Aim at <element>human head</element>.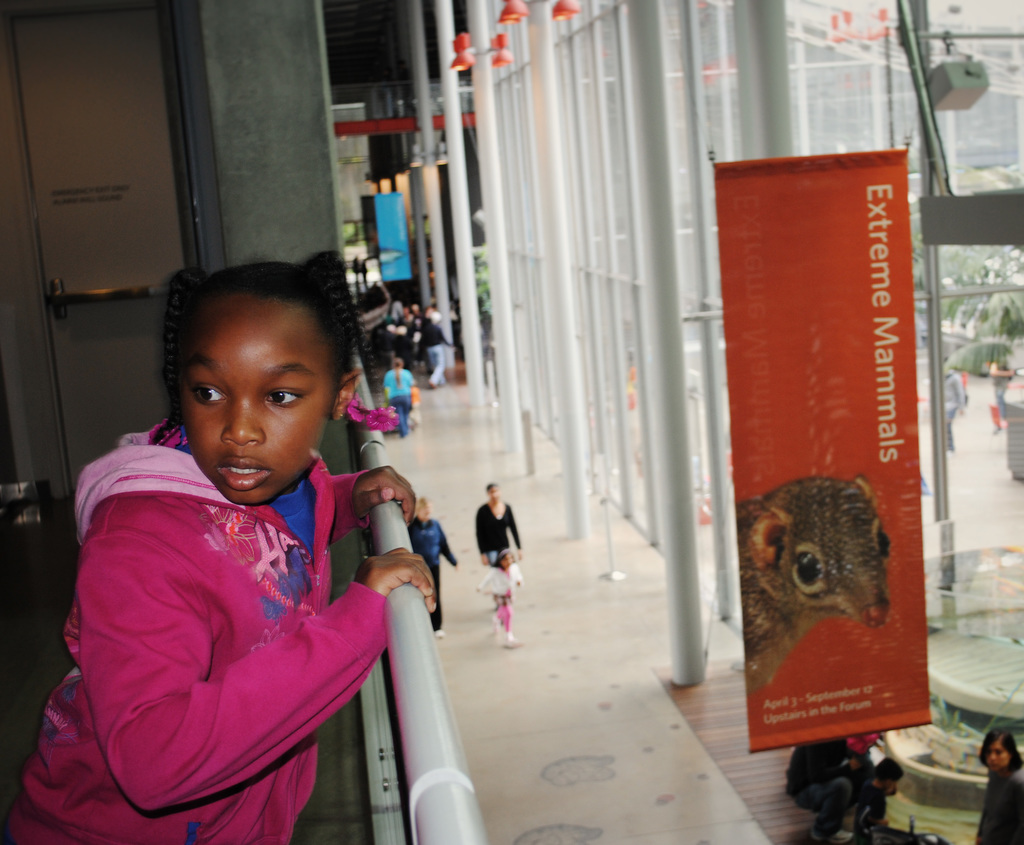
Aimed at detection(153, 271, 337, 515).
